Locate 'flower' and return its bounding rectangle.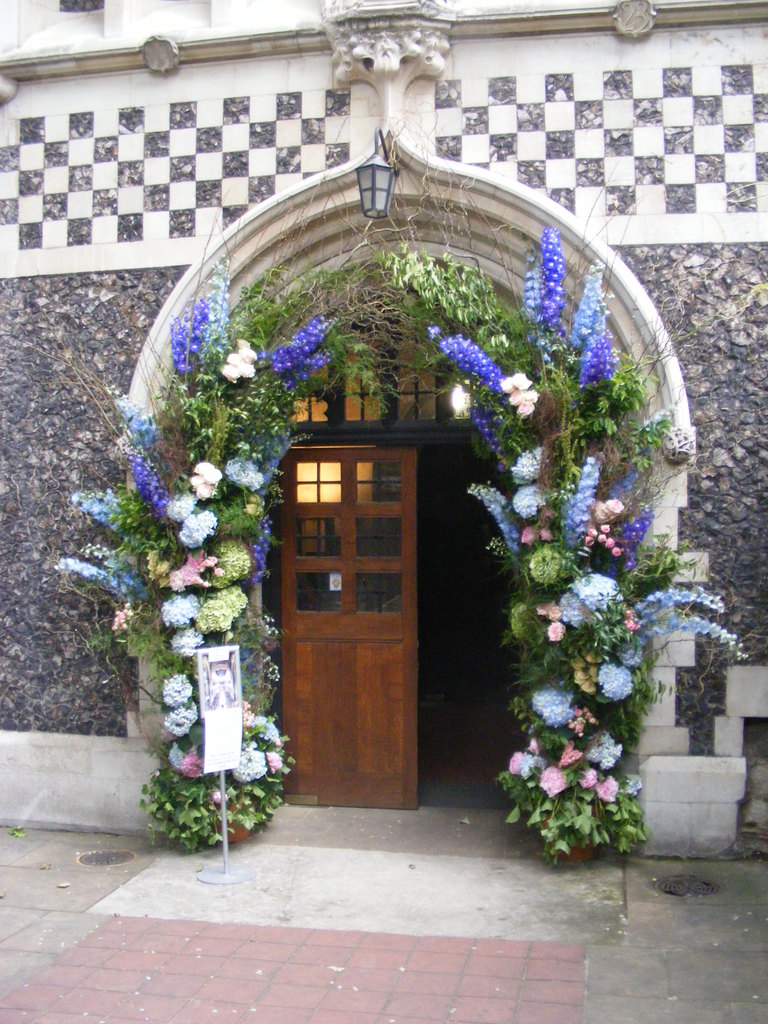
<region>79, 543, 146, 595</region>.
